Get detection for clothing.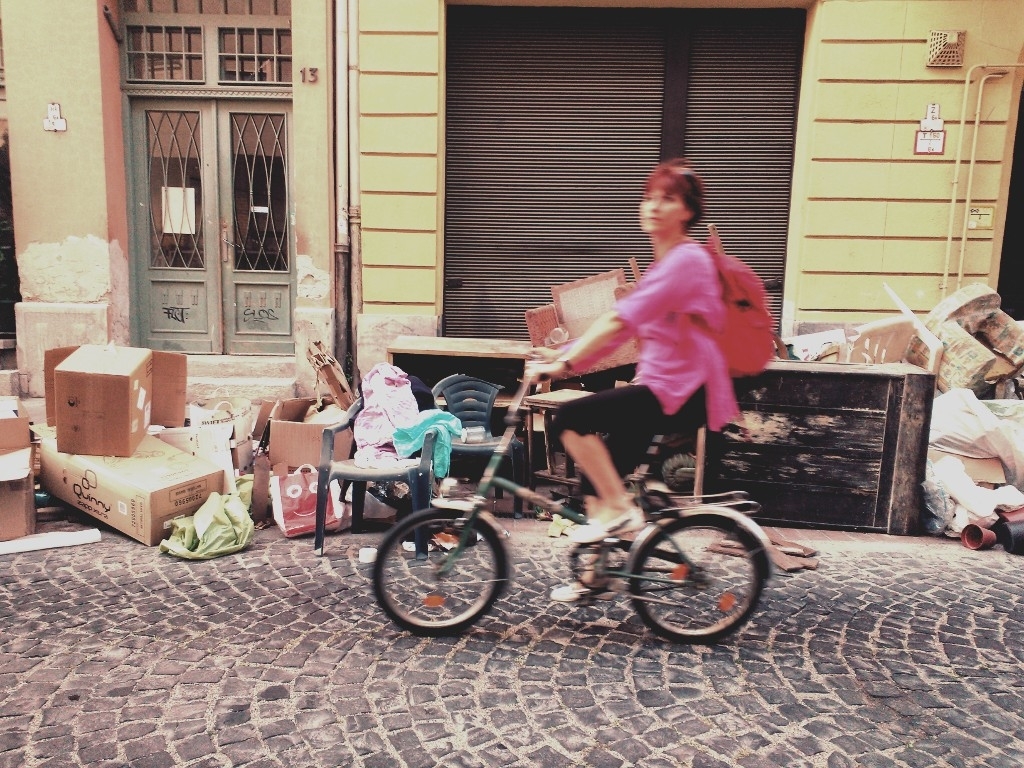
Detection: [578,216,773,452].
